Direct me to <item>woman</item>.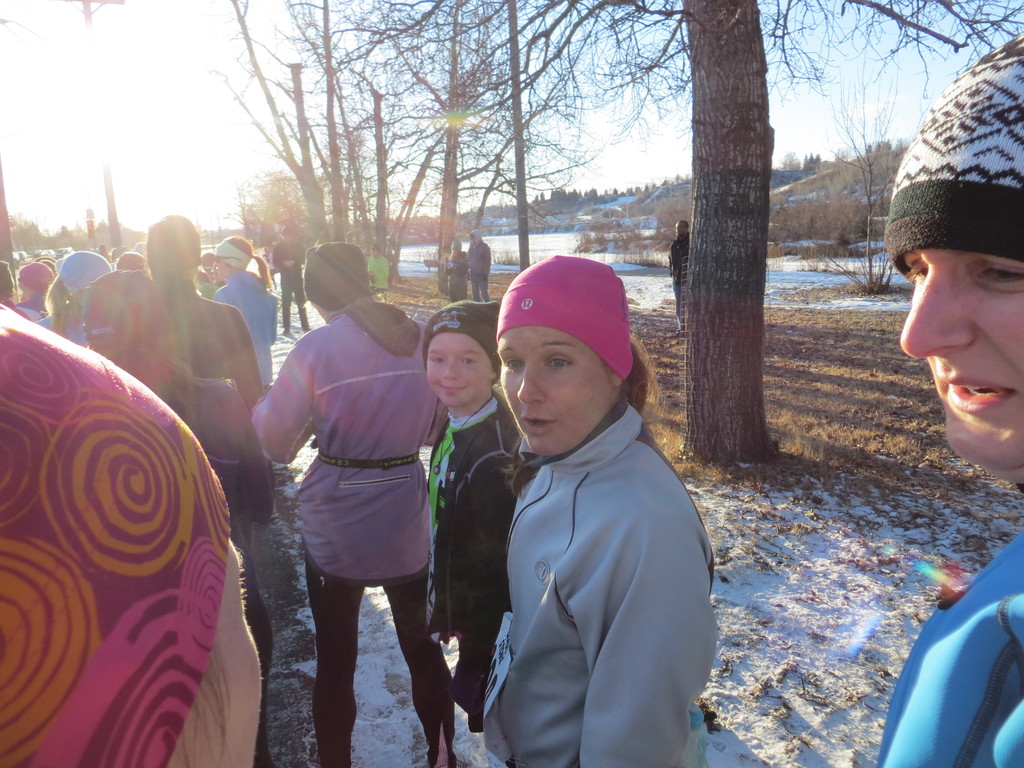
Direction: BBox(479, 257, 718, 767).
